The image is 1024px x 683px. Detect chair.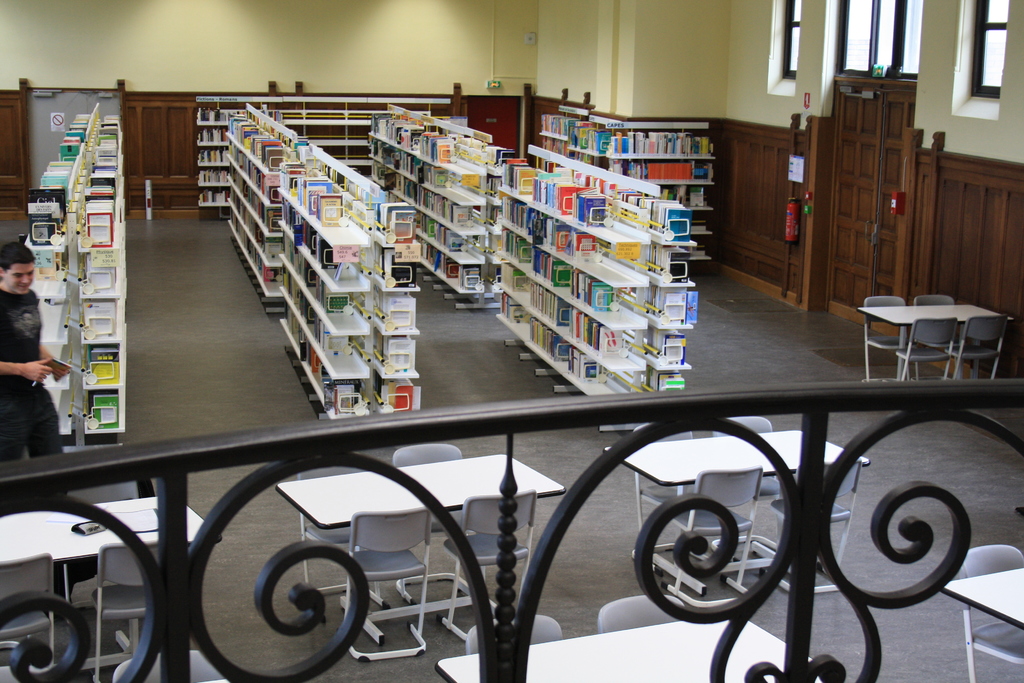
Detection: Rect(888, 317, 956, 382).
